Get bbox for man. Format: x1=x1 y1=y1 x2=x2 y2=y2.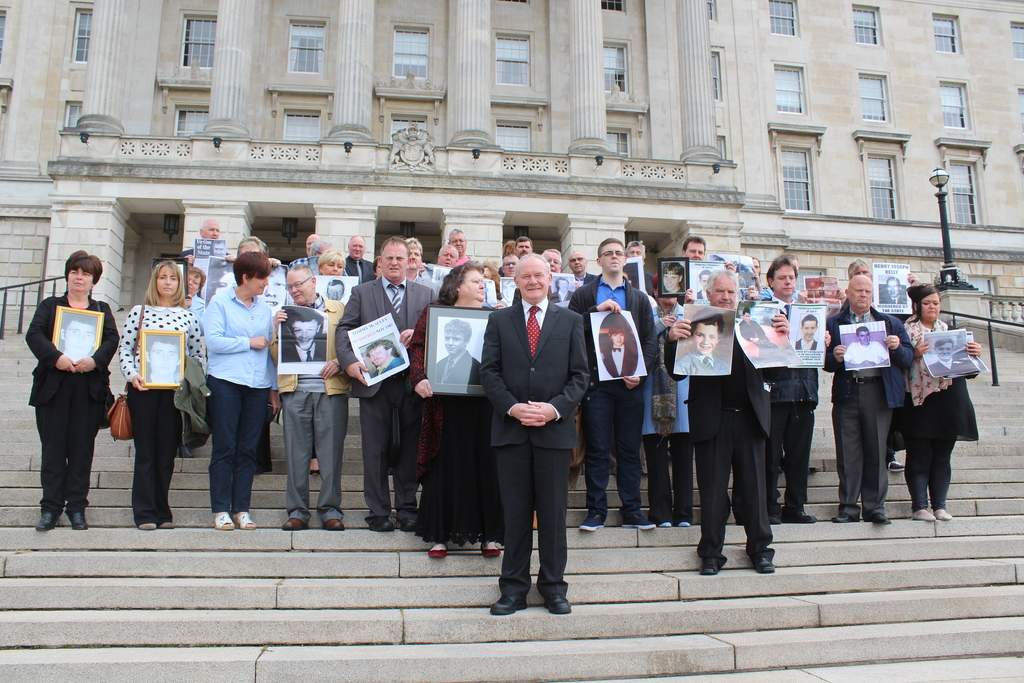
x1=175 y1=218 x2=228 y2=393.
